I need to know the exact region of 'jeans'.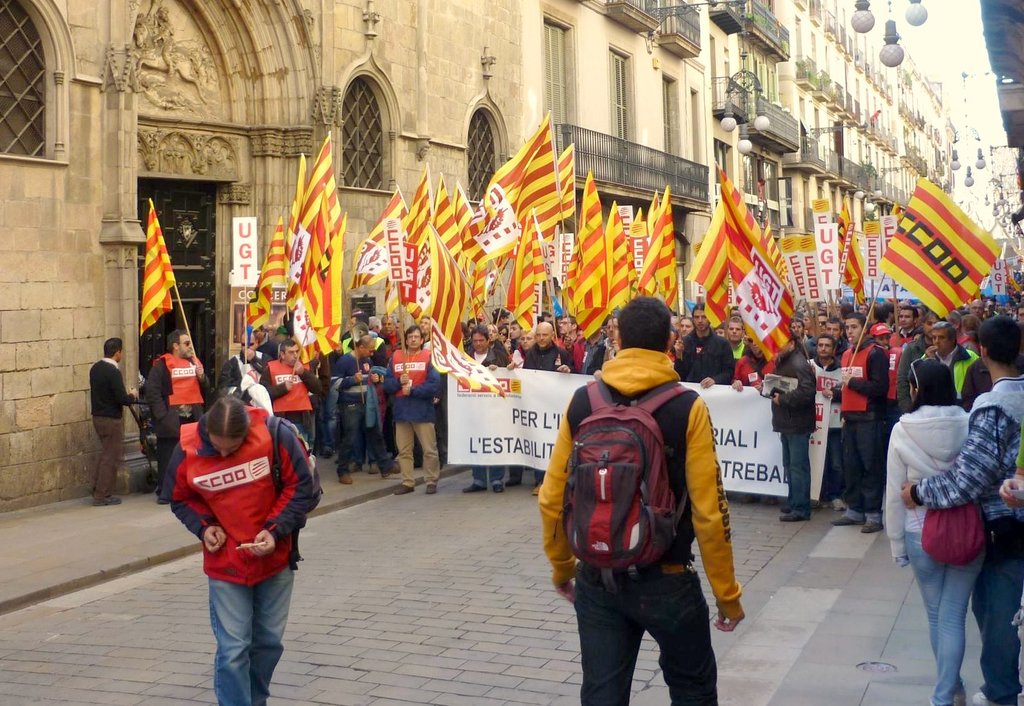
Region: [x1=207, y1=562, x2=292, y2=705].
